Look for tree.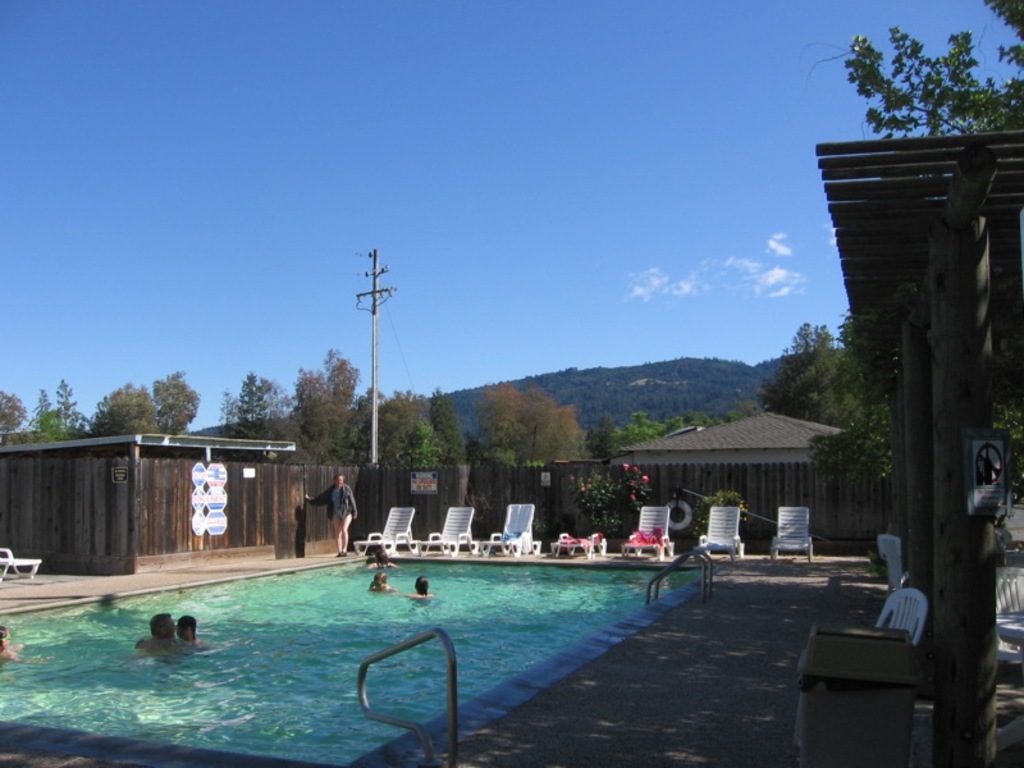
Found: x1=805, y1=0, x2=1023, y2=134.
